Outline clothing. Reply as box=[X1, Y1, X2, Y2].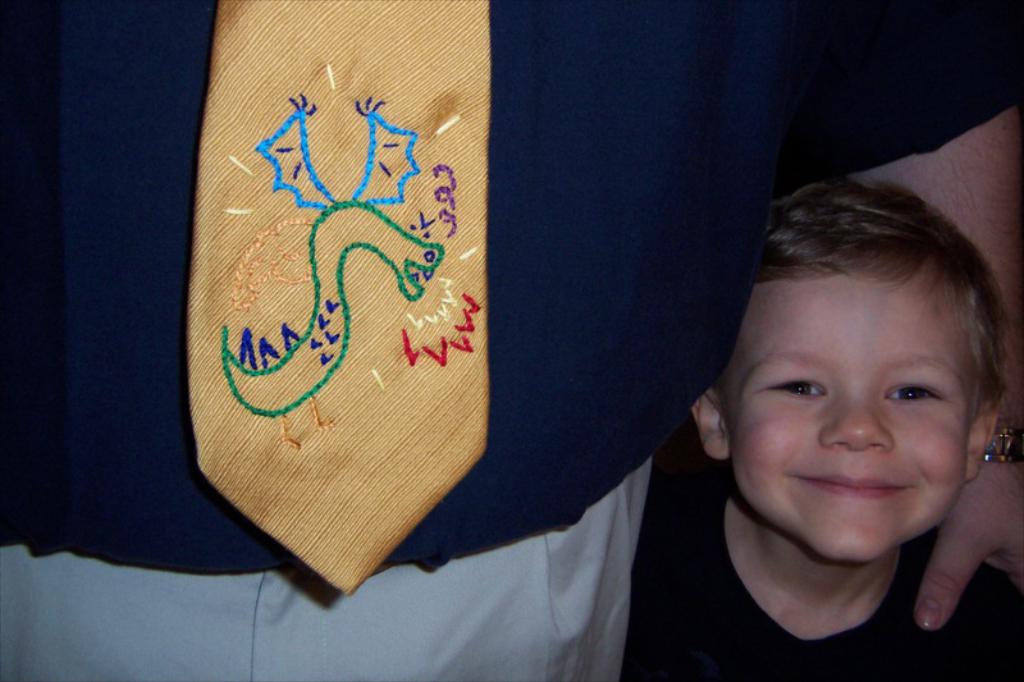
box=[0, 0, 1023, 681].
